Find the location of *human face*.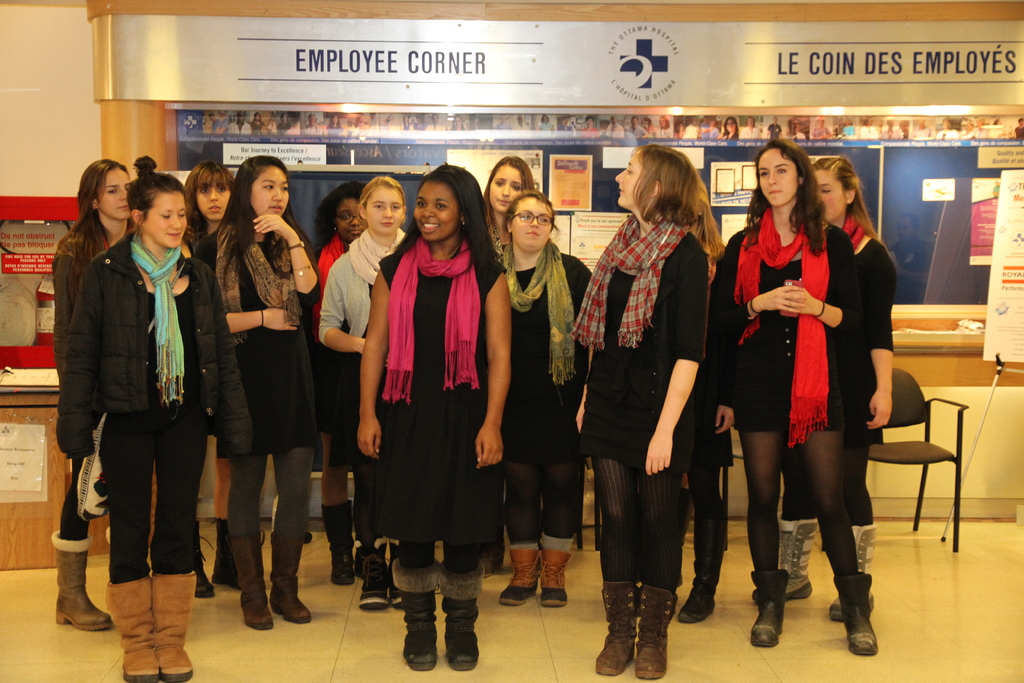
Location: Rect(758, 149, 797, 211).
